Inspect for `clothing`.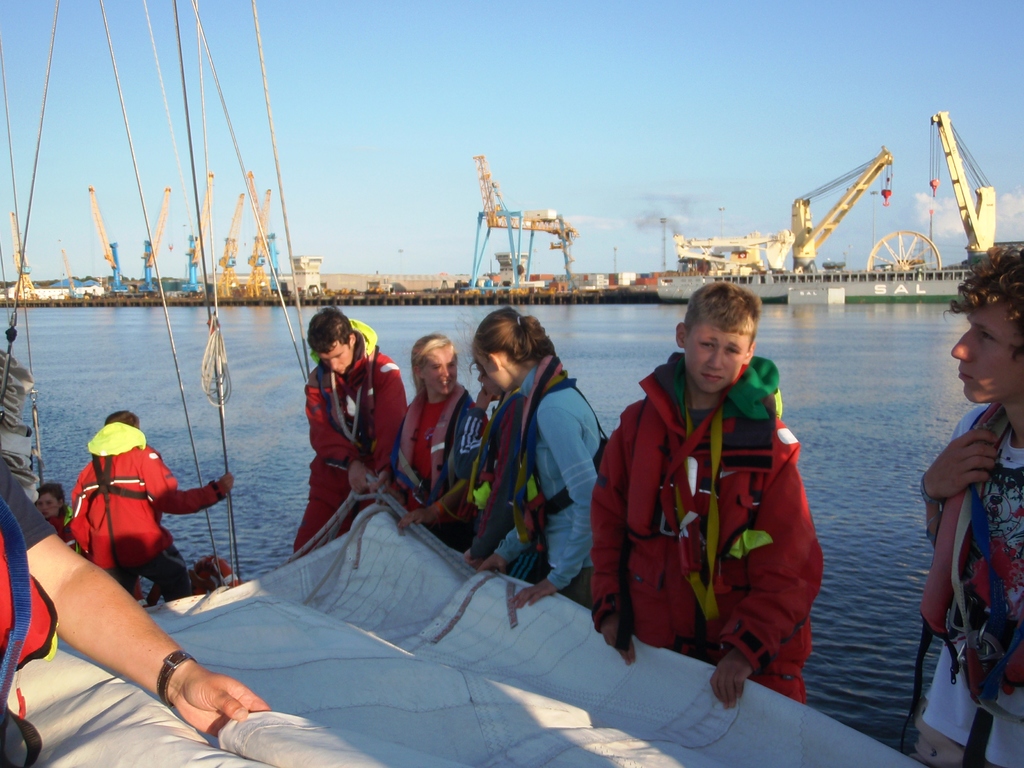
Inspection: x1=291, y1=320, x2=410, y2=561.
